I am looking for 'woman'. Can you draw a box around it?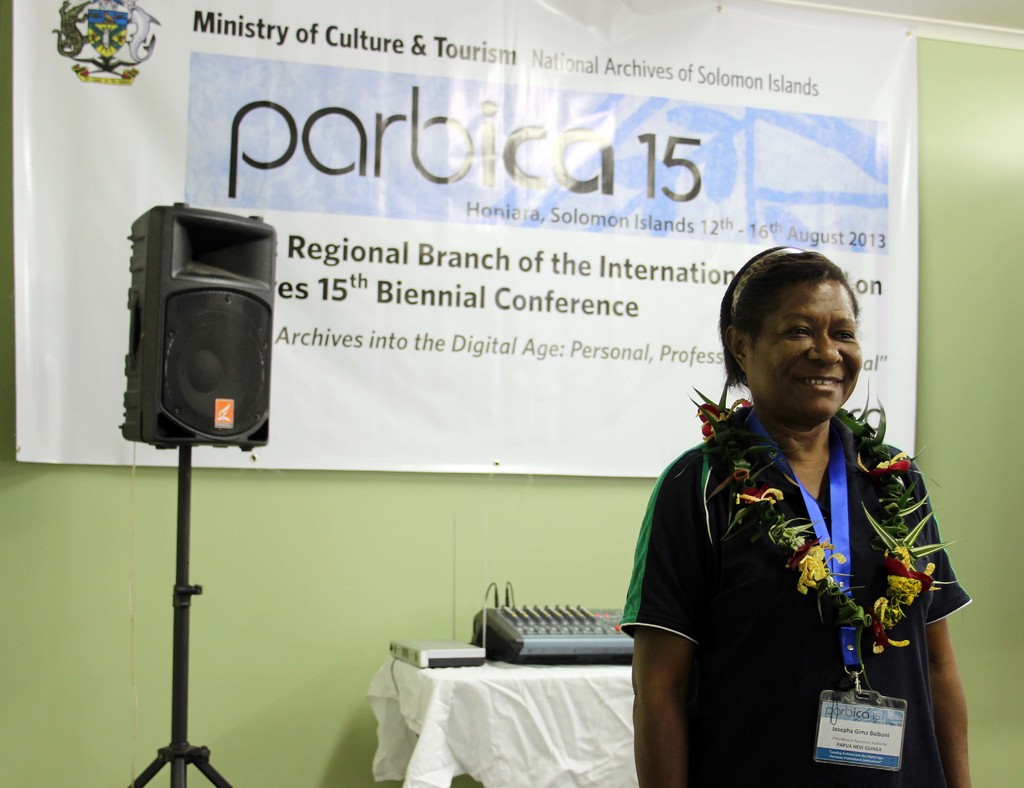
Sure, the bounding box is (x1=623, y1=220, x2=944, y2=787).
